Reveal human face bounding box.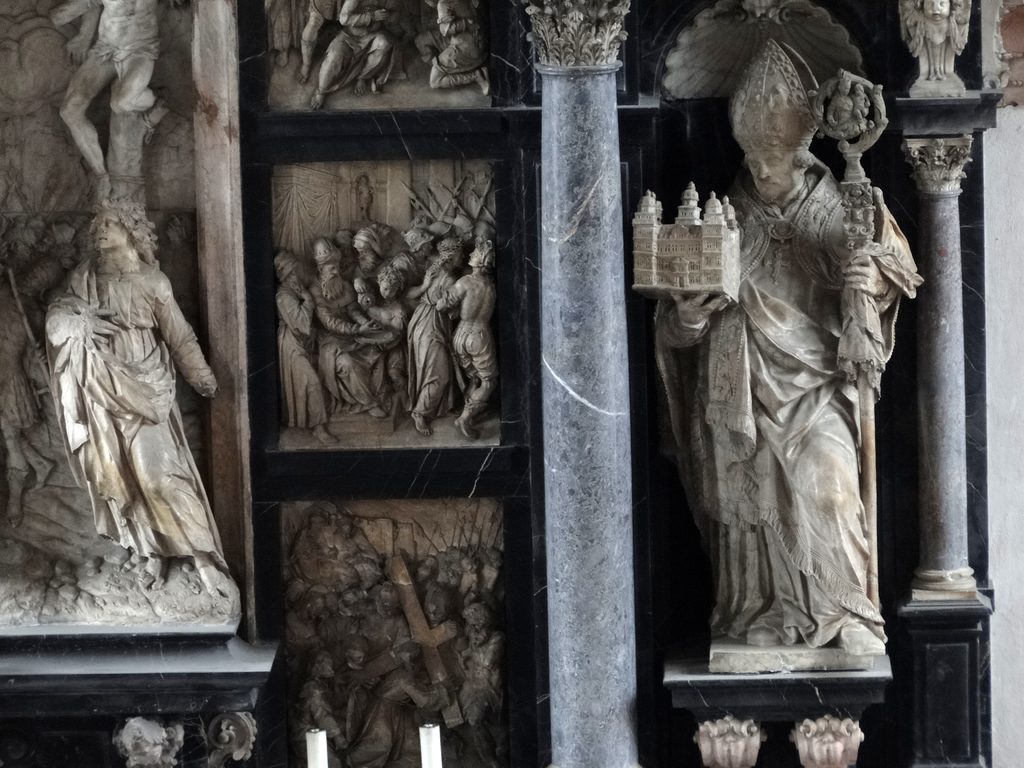
Revealed: bbox(346, 248, 355, 272).
